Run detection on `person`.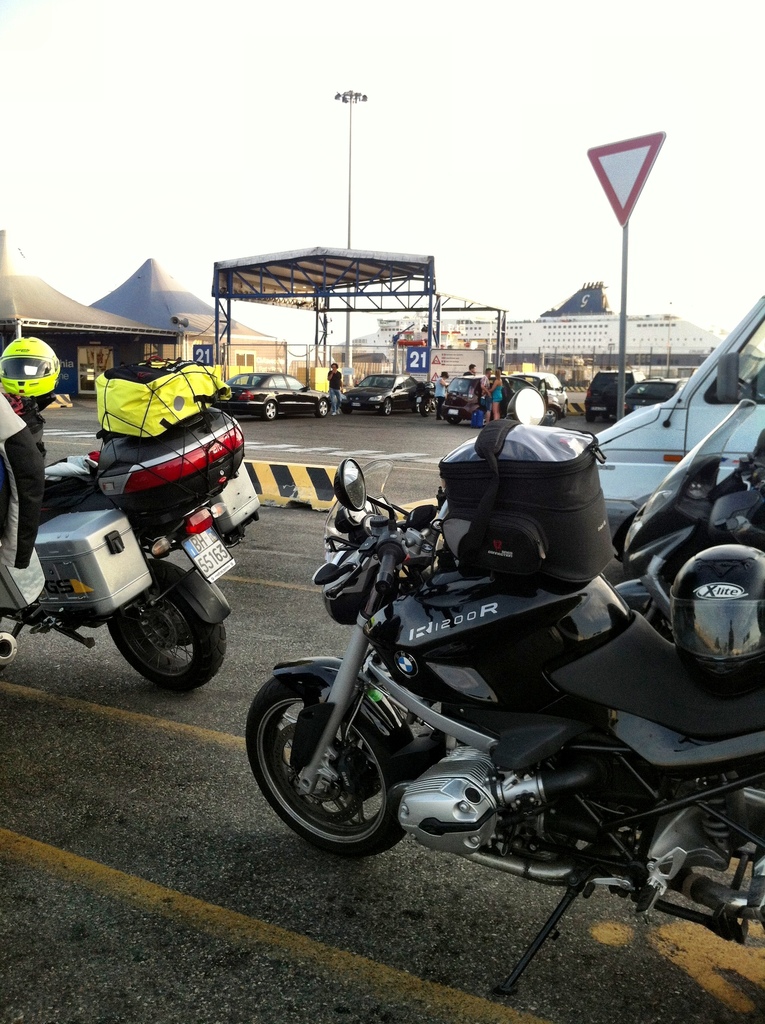
Result: <box>315,363,341,415</box>.
